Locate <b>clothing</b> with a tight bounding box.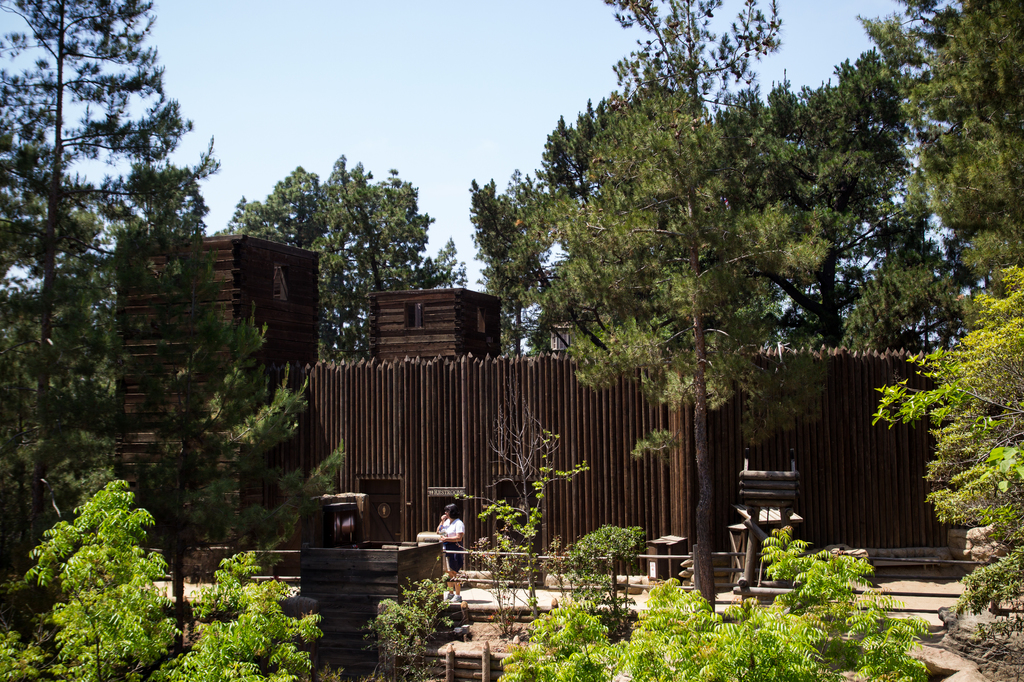
(x1=433, y1=513, x2=460, y2=577).
